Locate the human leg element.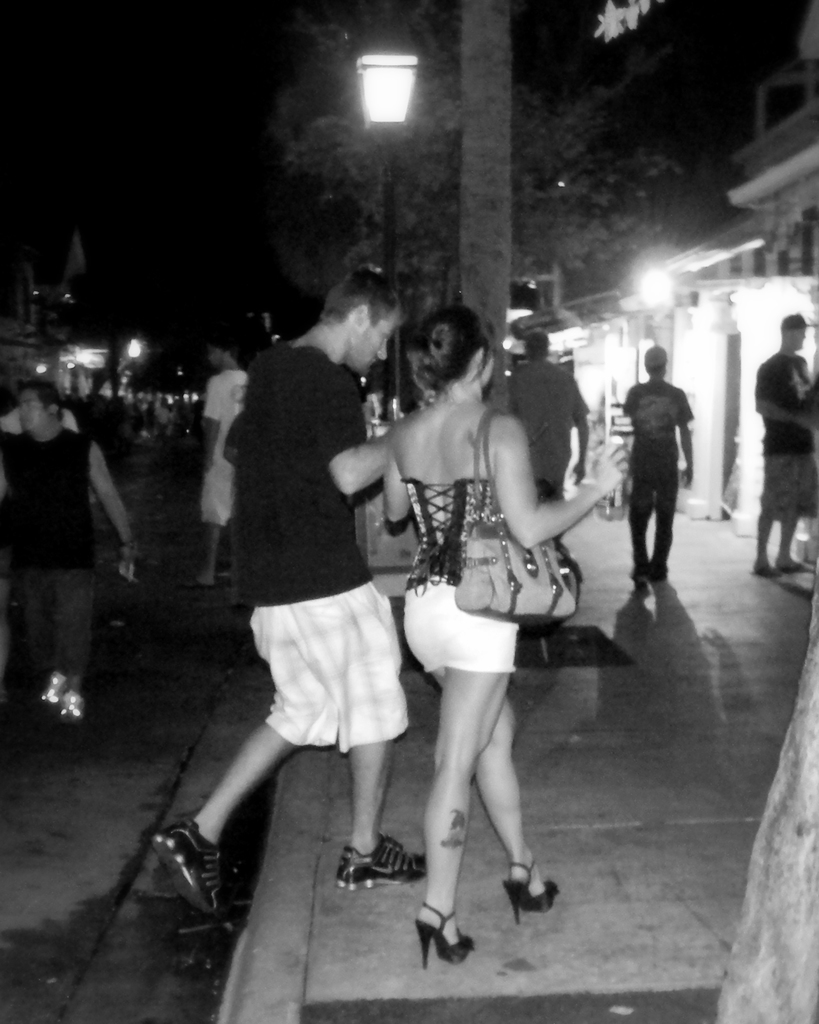
Element bbox: bbox=[58, 552, 90, 725].
